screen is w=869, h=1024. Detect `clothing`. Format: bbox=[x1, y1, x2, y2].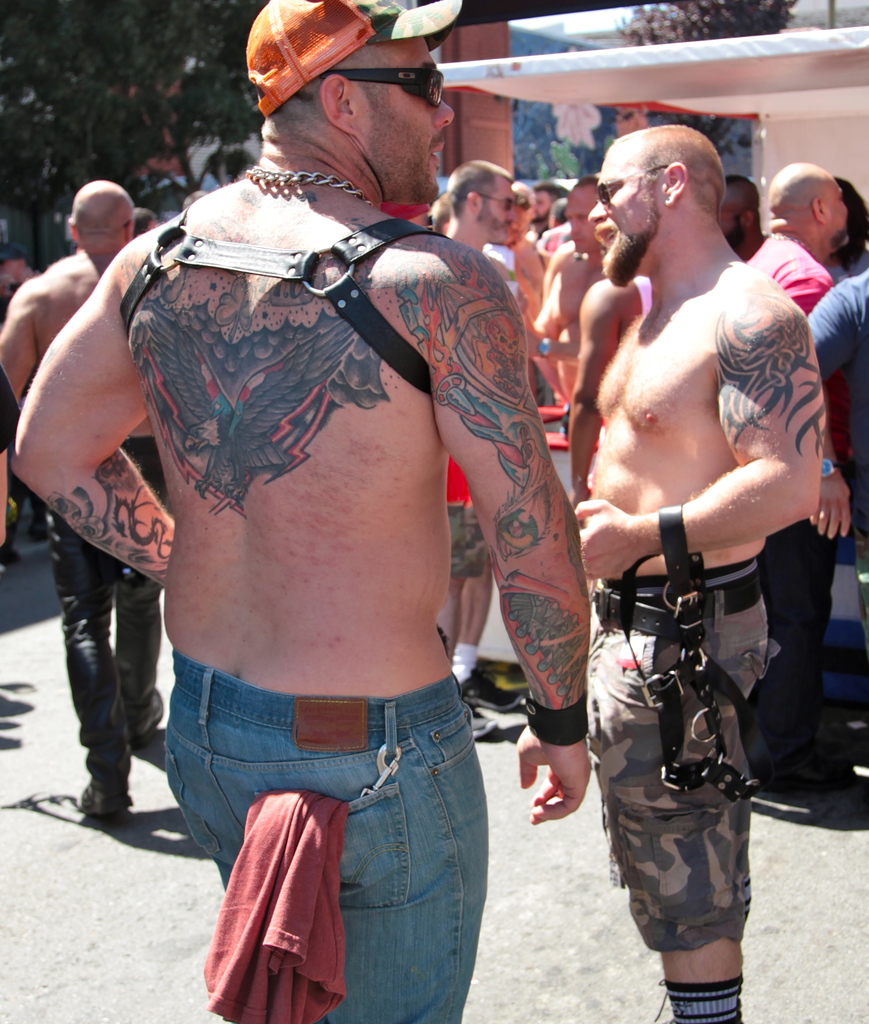
bbox=[164, 665, 486, 1023].
